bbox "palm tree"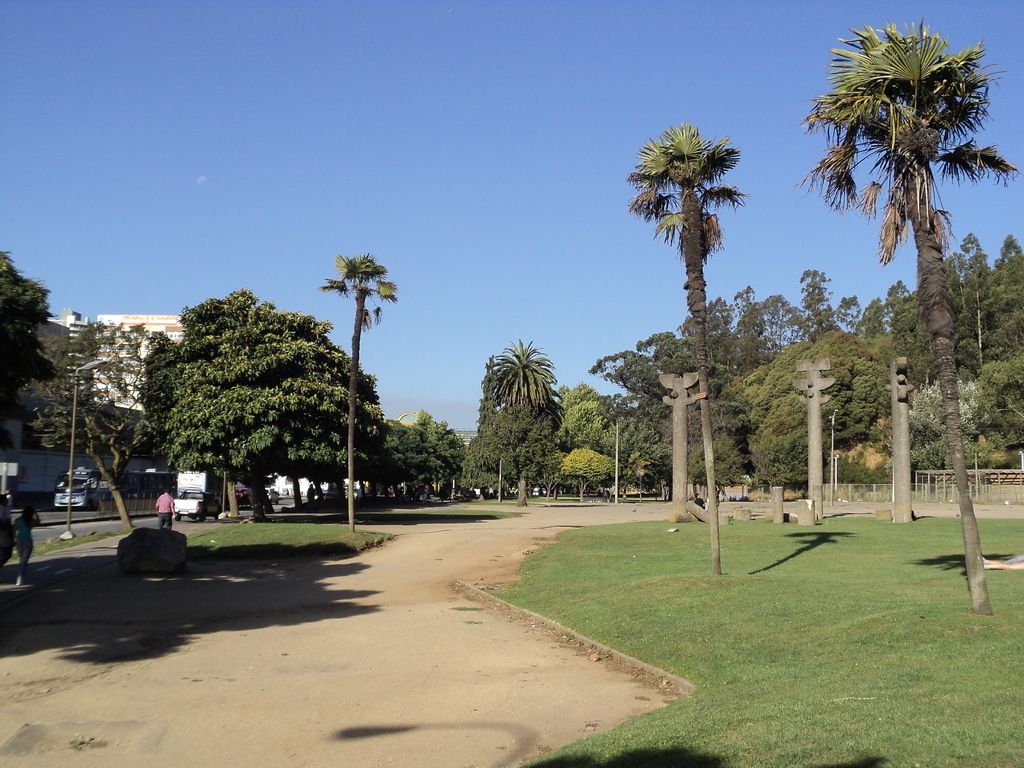
(484, 342, 547, 494)
